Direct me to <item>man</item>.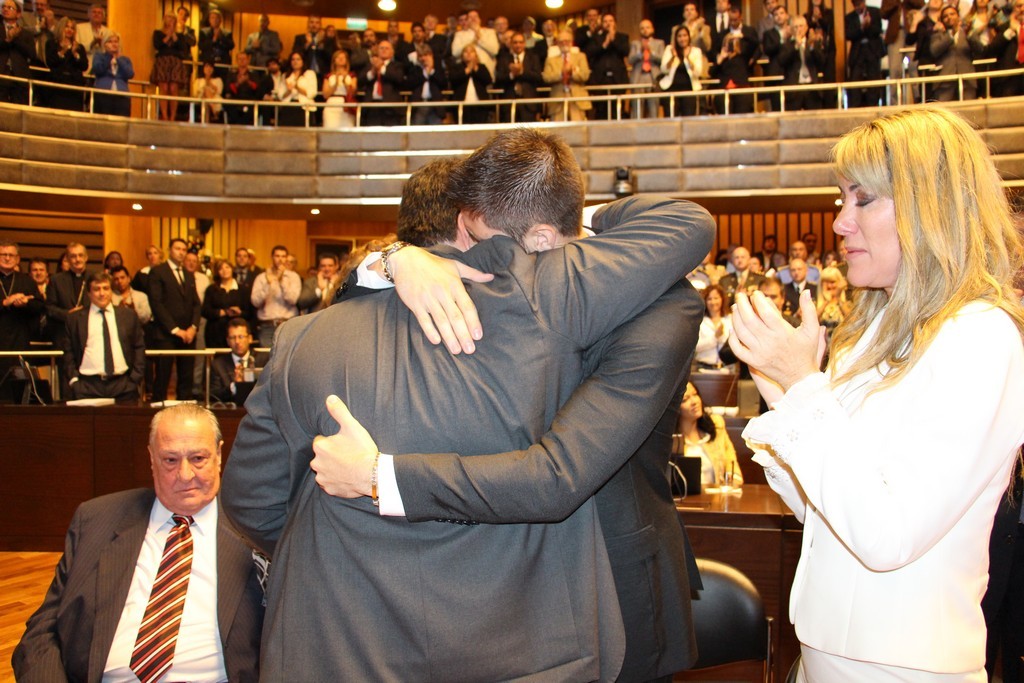
Direction: <box>212,317,271,395</box>.
